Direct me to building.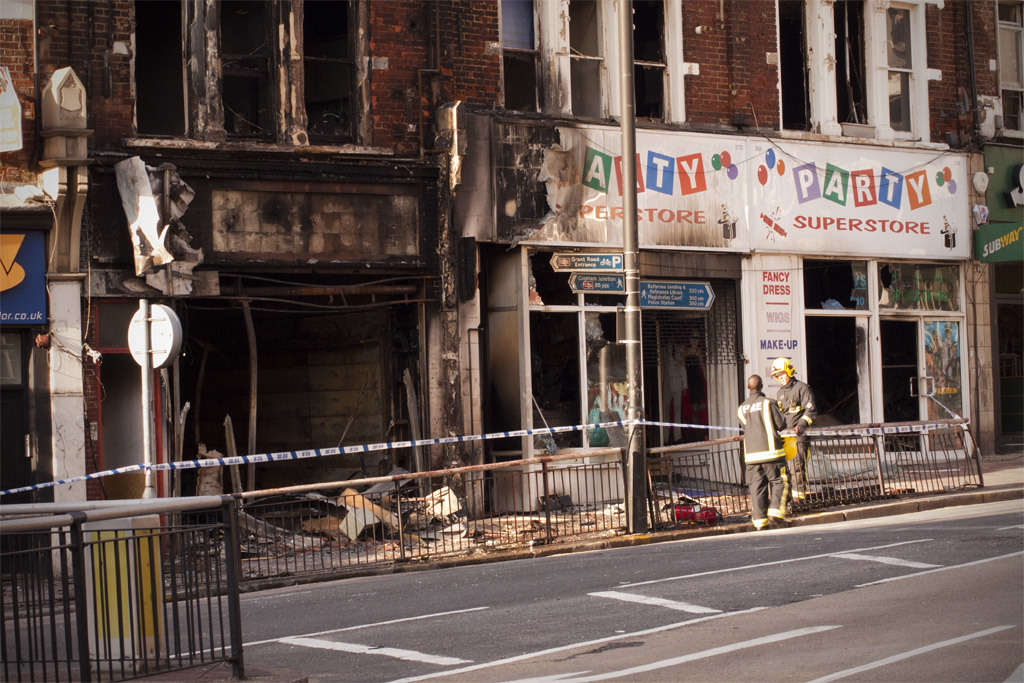
Direction: x1=468 y1=0 x2=982 y2=518.
